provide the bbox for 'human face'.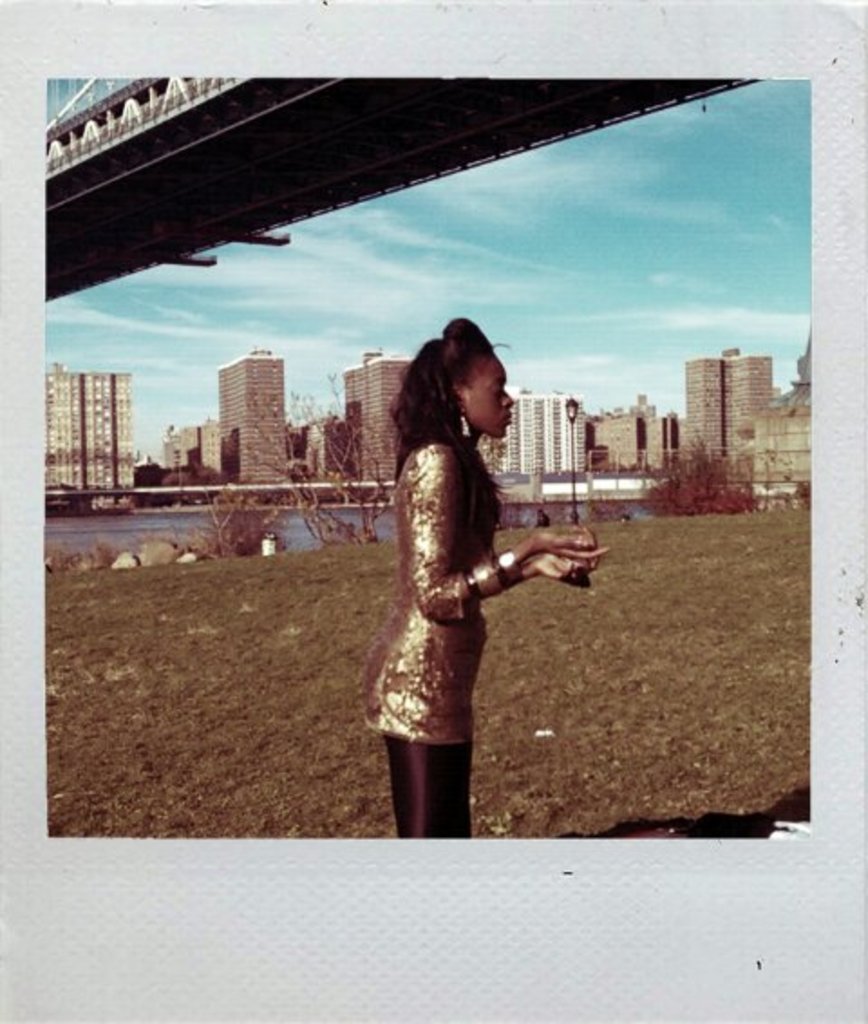
x1=467, y1=353, x2=510, y2=441.
